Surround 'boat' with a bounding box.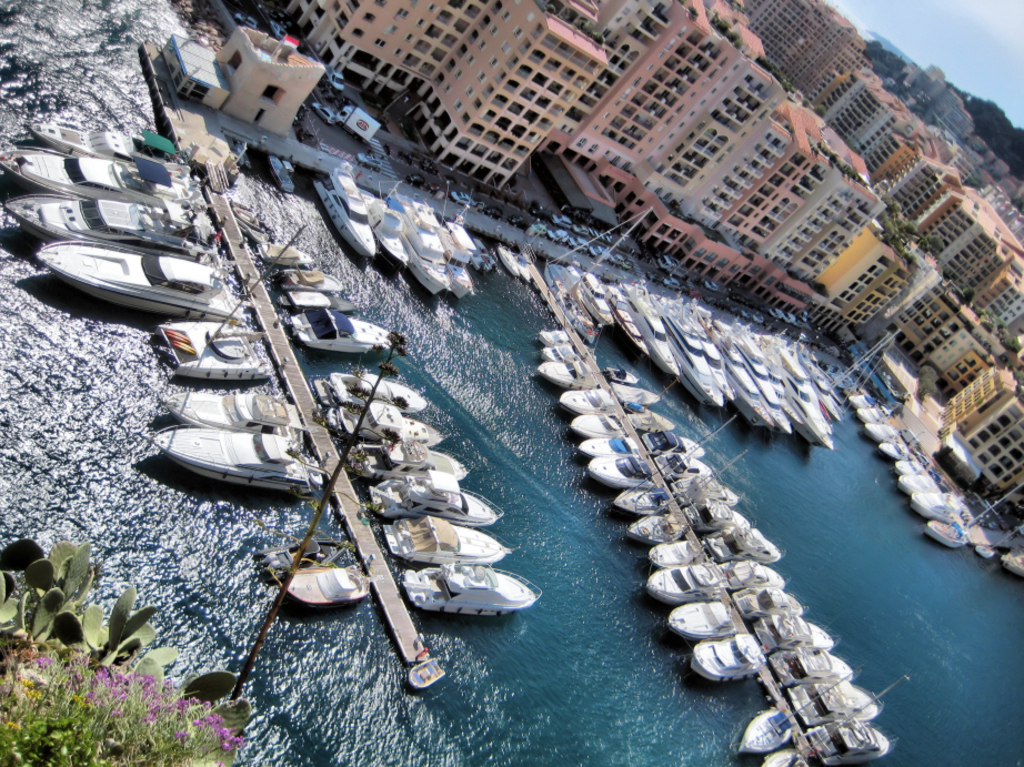
{"x1": 311, "y1": 364, "x2": 424, "y2": 410}.
